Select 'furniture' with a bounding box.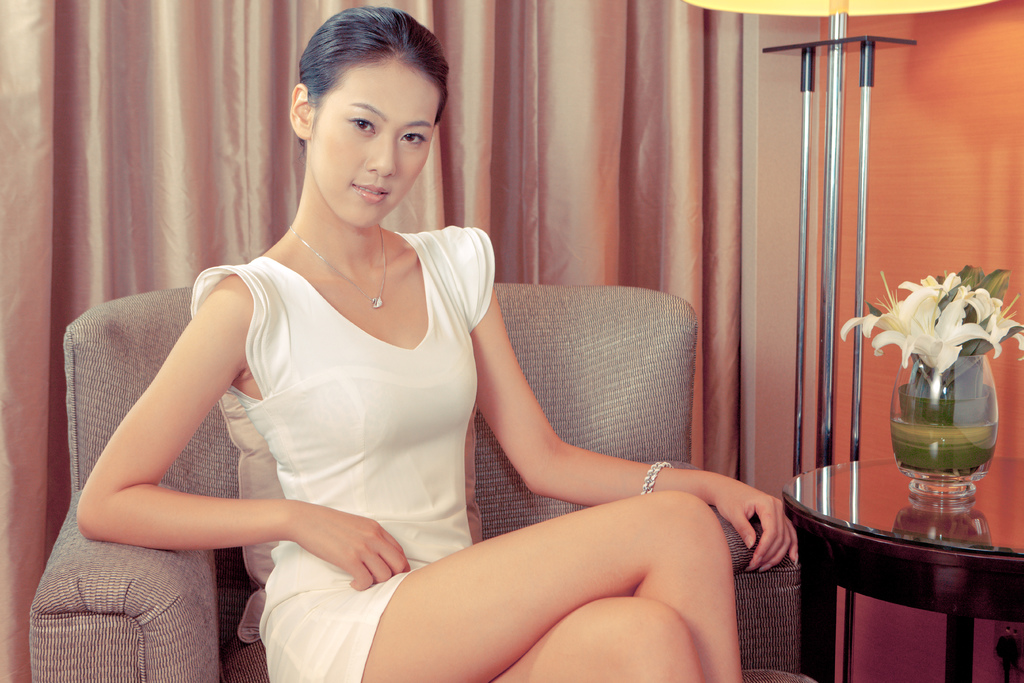
select_region(781, 454, 1023, 682).
